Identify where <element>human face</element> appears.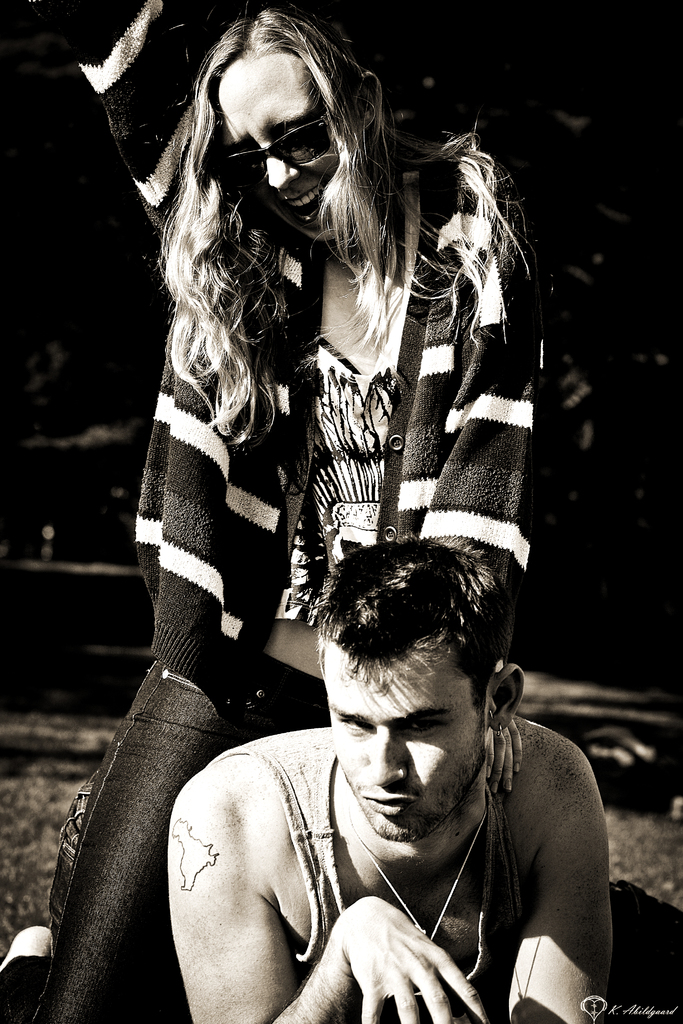
Appears at region(322, 633, 485, 839).
